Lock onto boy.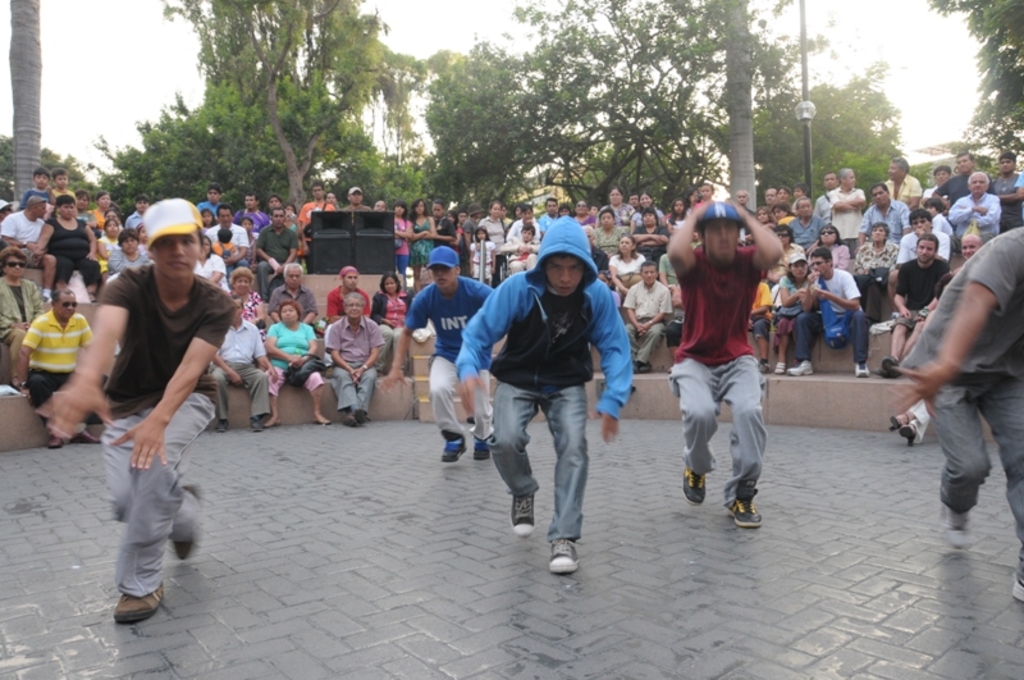
Locked: detection(452, 209, 636, 579).
